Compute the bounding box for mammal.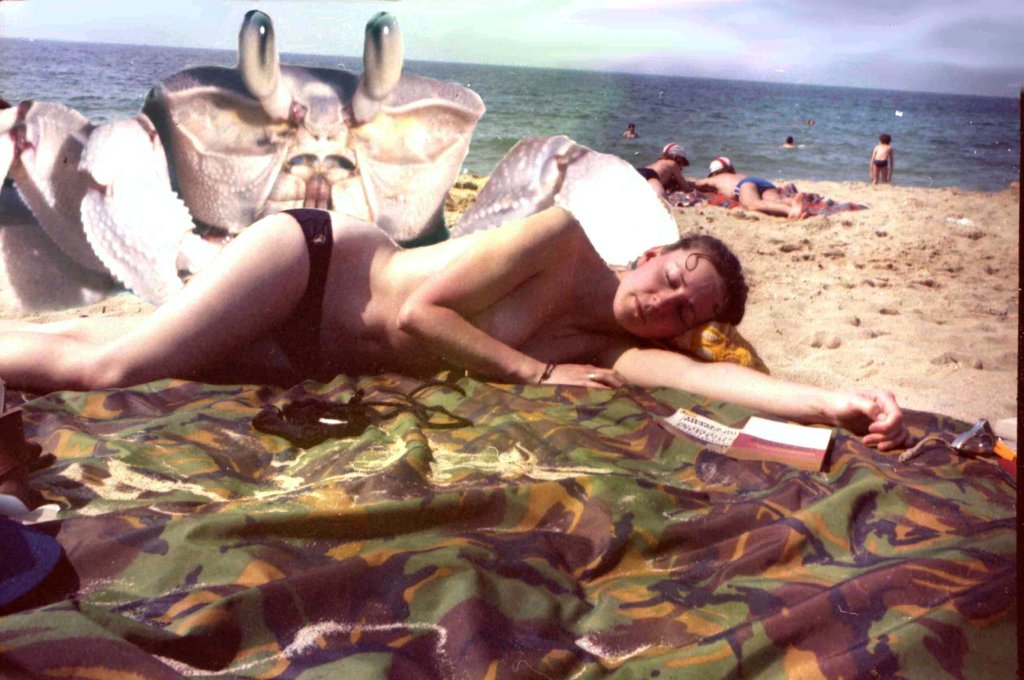
870 131 893 184.
